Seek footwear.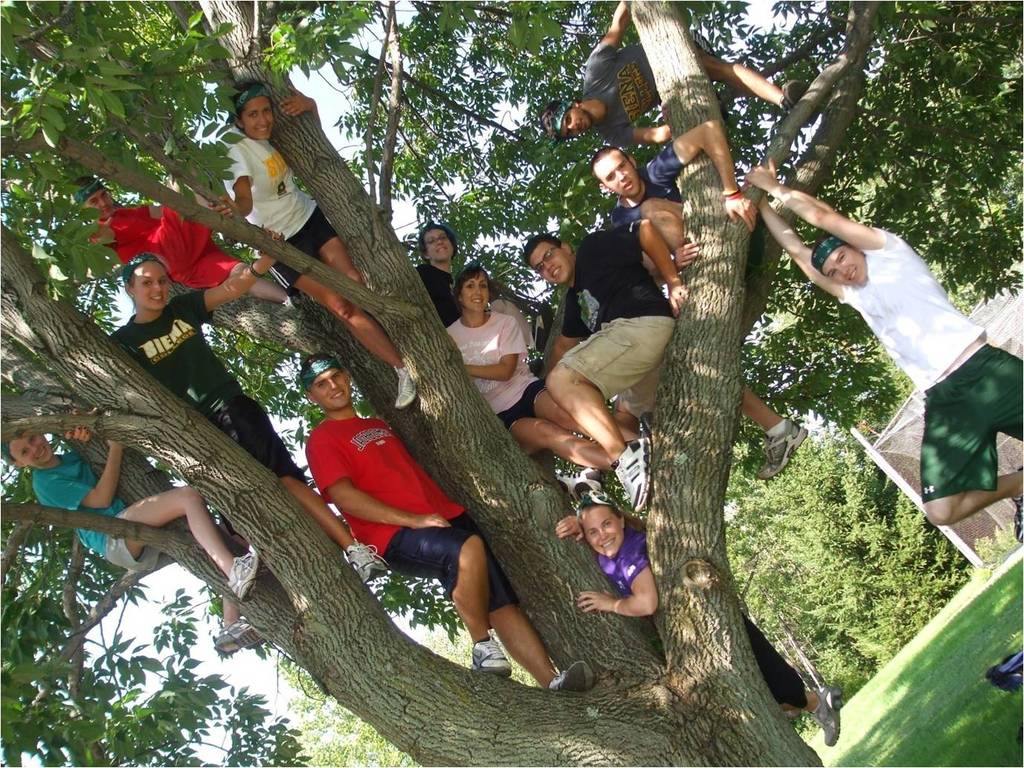
bbox(469, 636, 512, 680).
